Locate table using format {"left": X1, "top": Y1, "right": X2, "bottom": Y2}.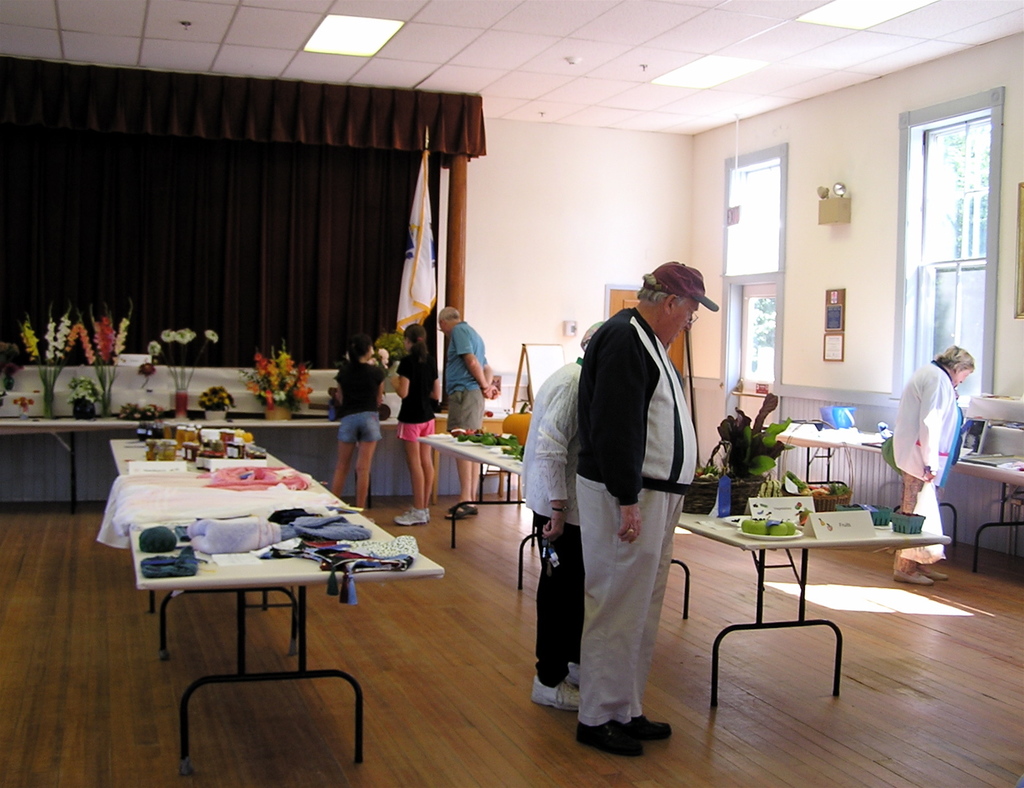
{"left": 0, "top": 402, "right": 494, "bottom": 508}.
